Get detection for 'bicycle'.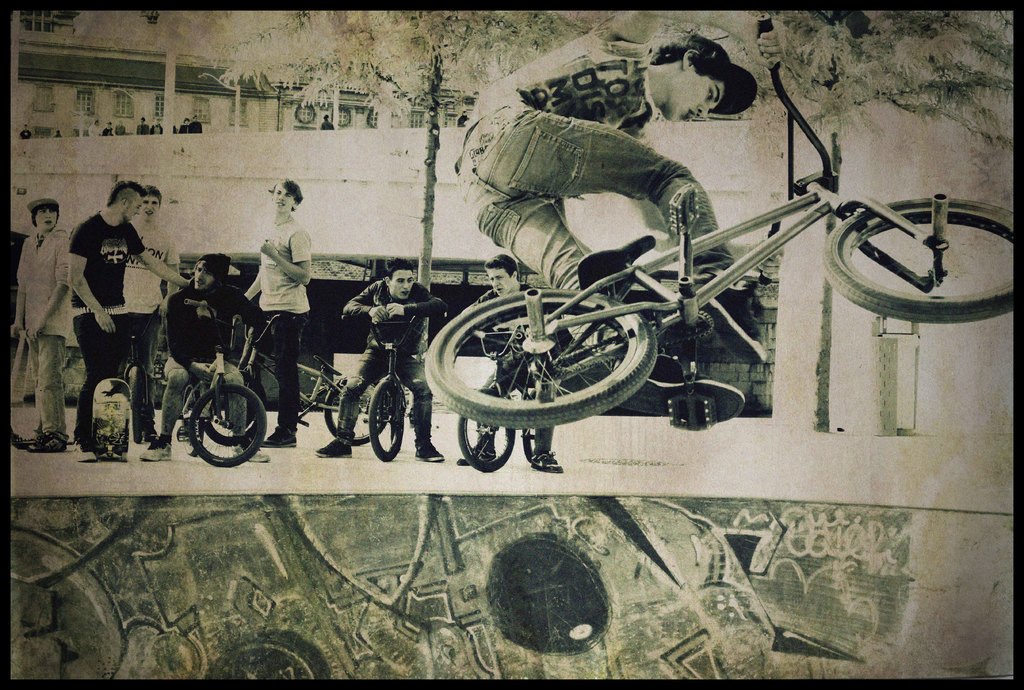
Detection: <box>201,316,383,443</box>.
